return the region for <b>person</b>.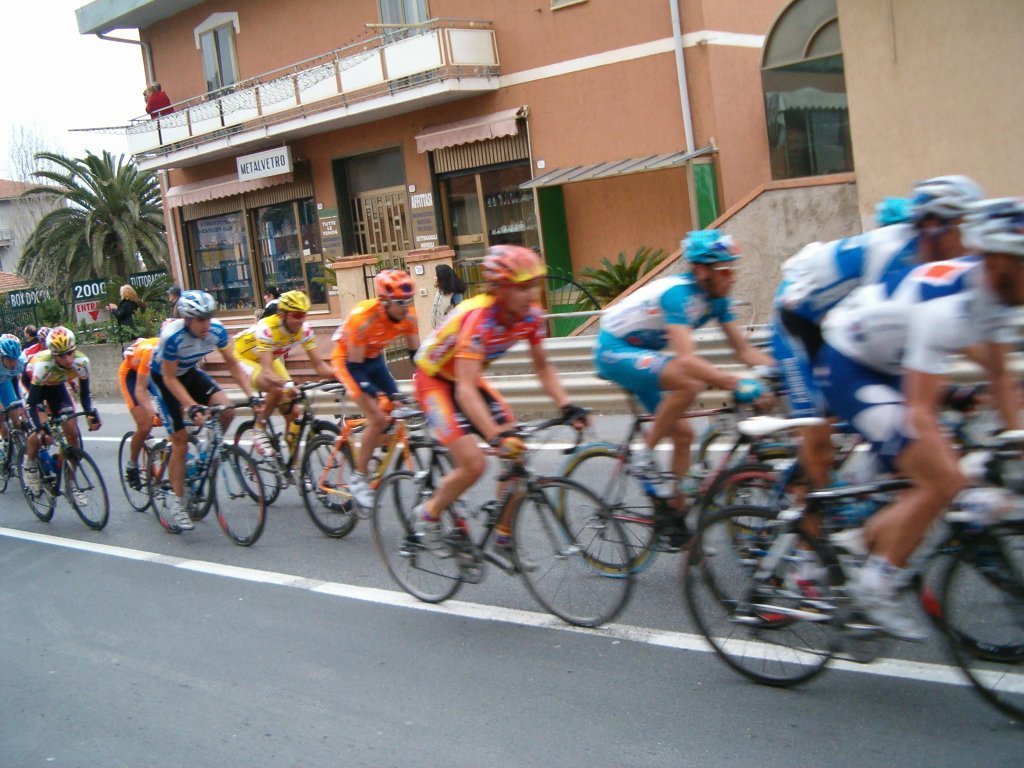
detection(108, 286, 270, 533).
